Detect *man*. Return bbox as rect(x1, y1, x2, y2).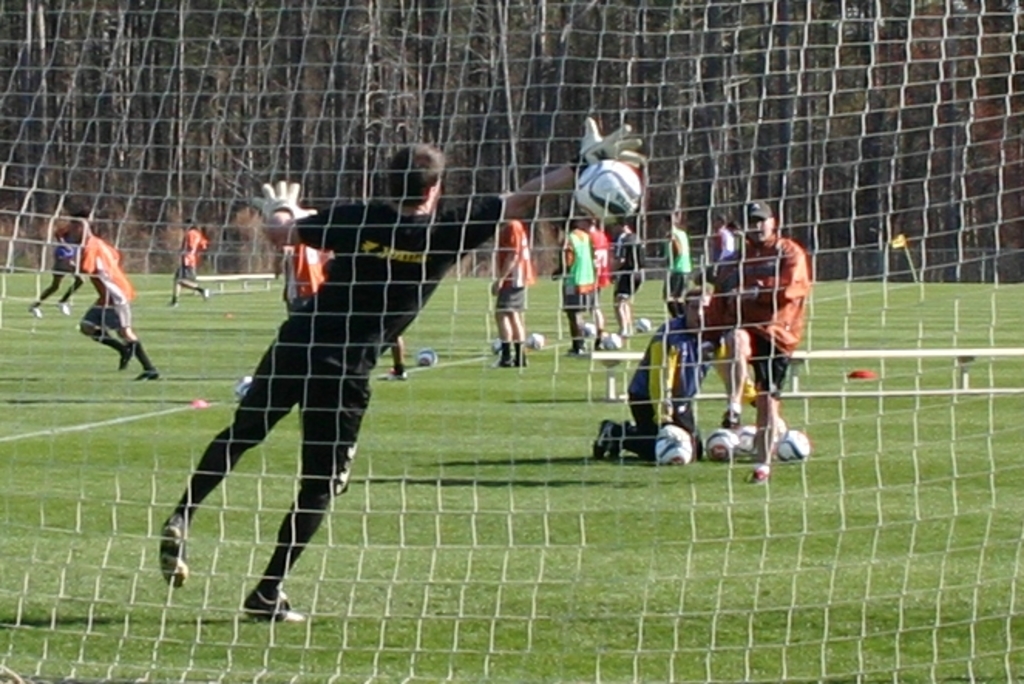
rect(613, 219, 643, 340).
